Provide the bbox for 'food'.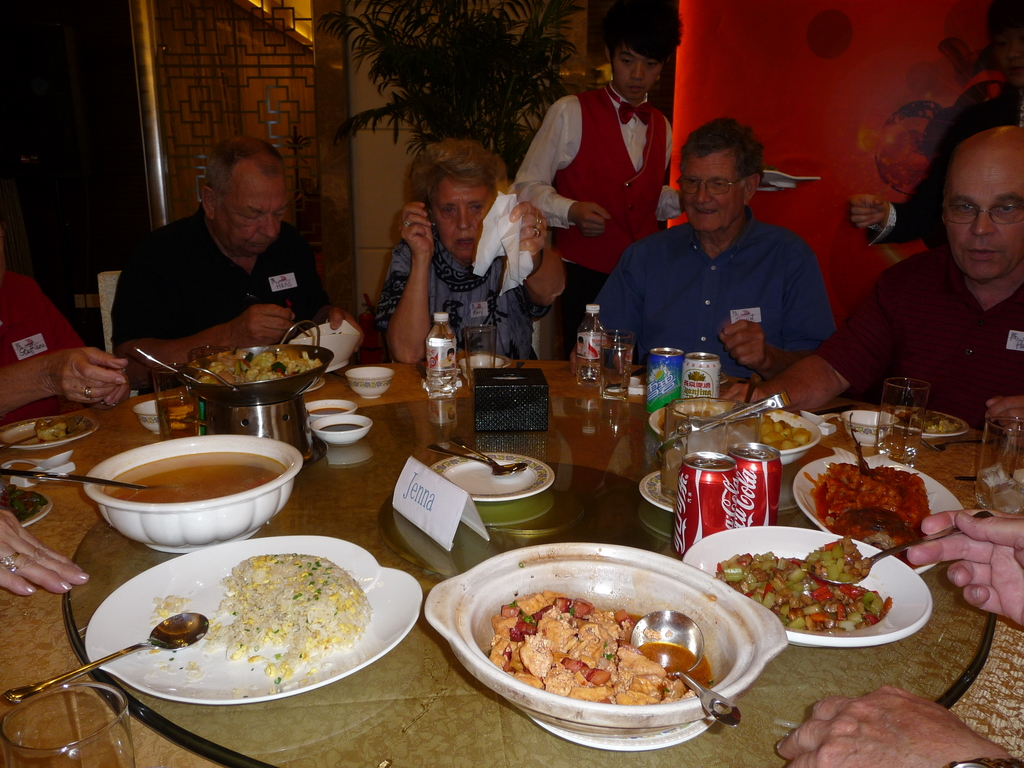
locate(195, 554, 372, 689).
